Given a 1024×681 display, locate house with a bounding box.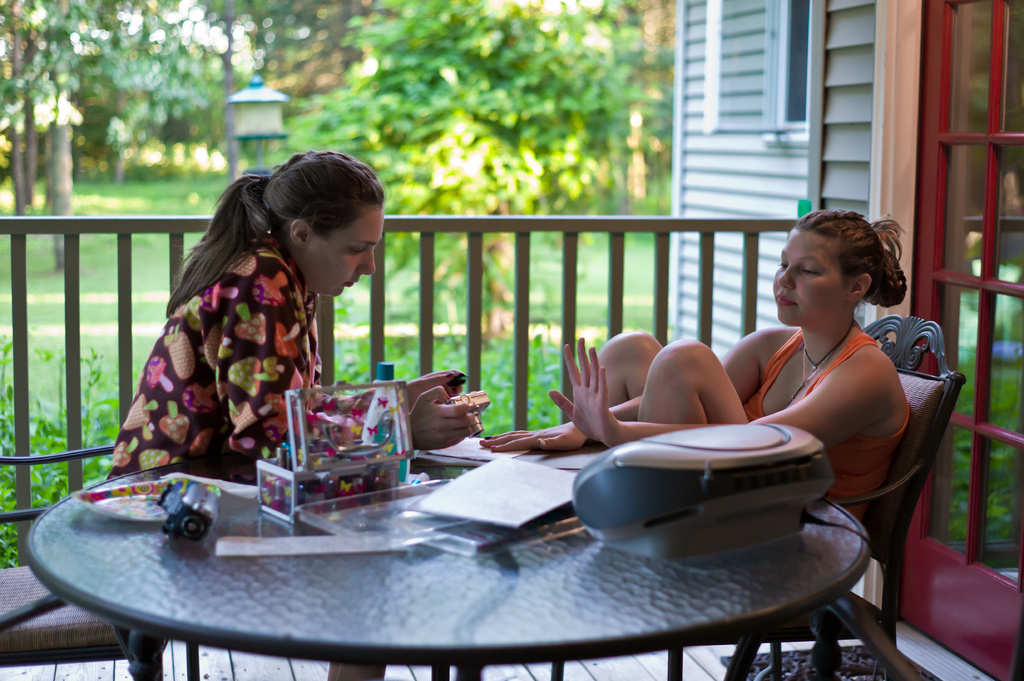
Located: locate(650, 0, 1023, 675).
